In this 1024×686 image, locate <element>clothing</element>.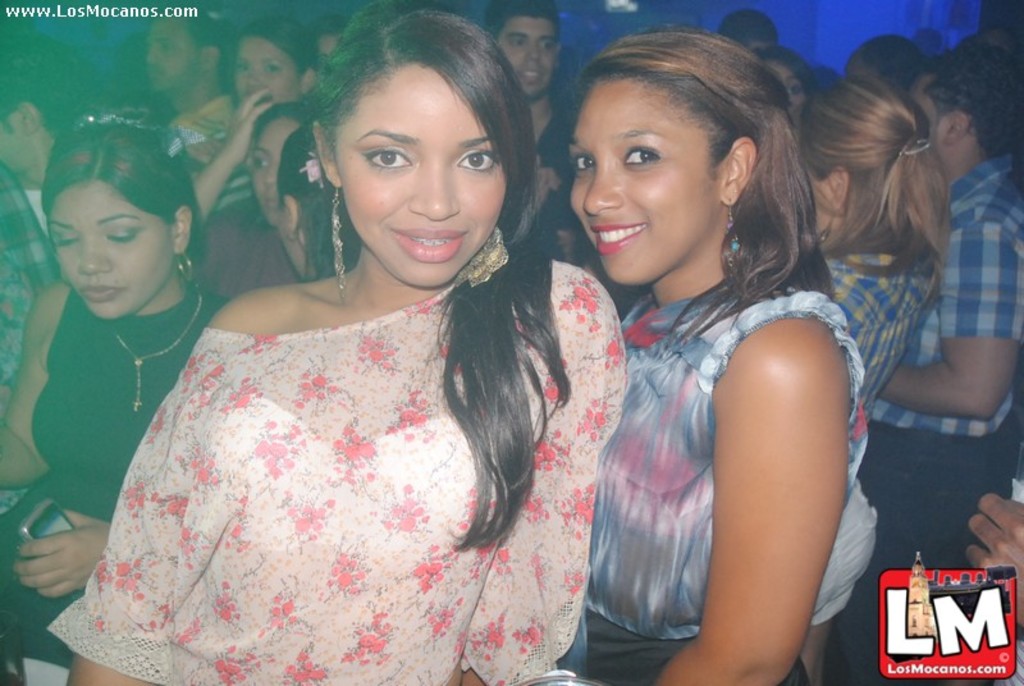
Bounding box: bbox(590, 288, 873, 683).
